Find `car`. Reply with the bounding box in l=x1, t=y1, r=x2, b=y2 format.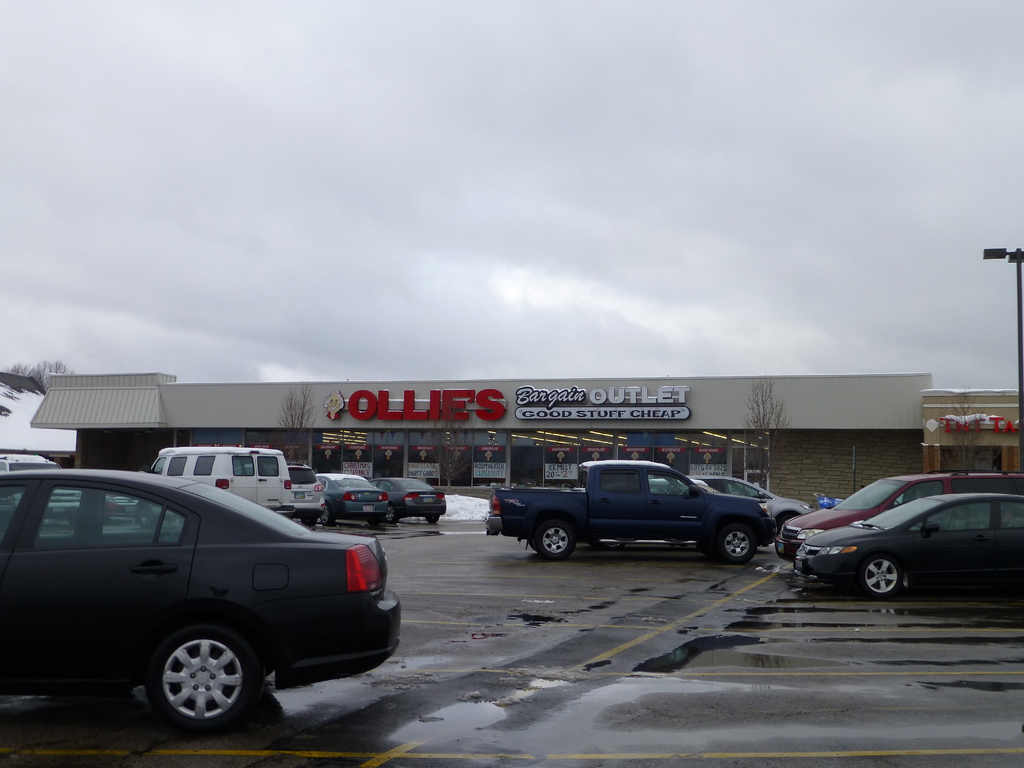
l=287, t=465, r=324, b=525.
